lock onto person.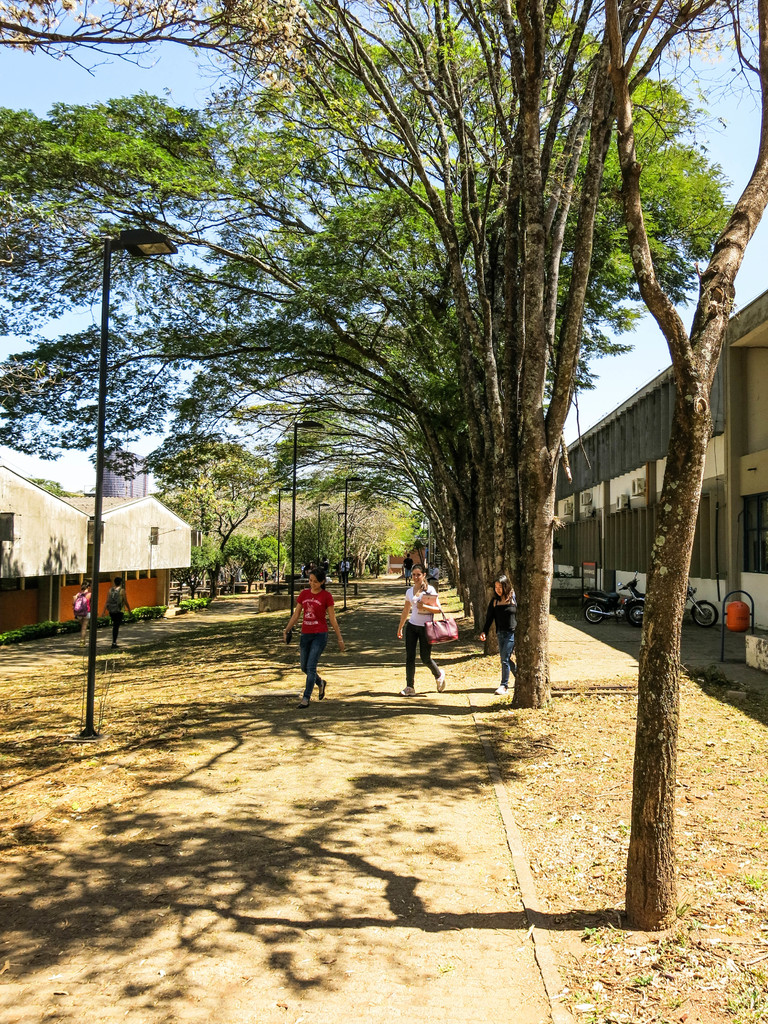
Locked: region(474, 572, 518, 701).
